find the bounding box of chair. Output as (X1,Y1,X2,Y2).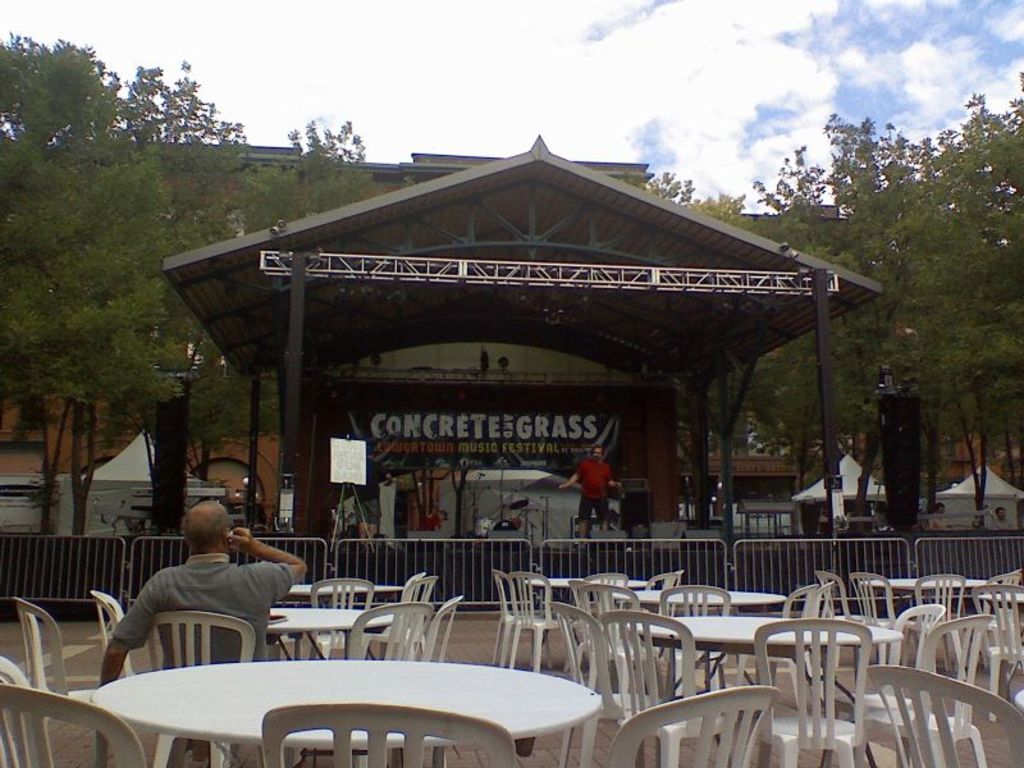
(973,585,1023,712).
